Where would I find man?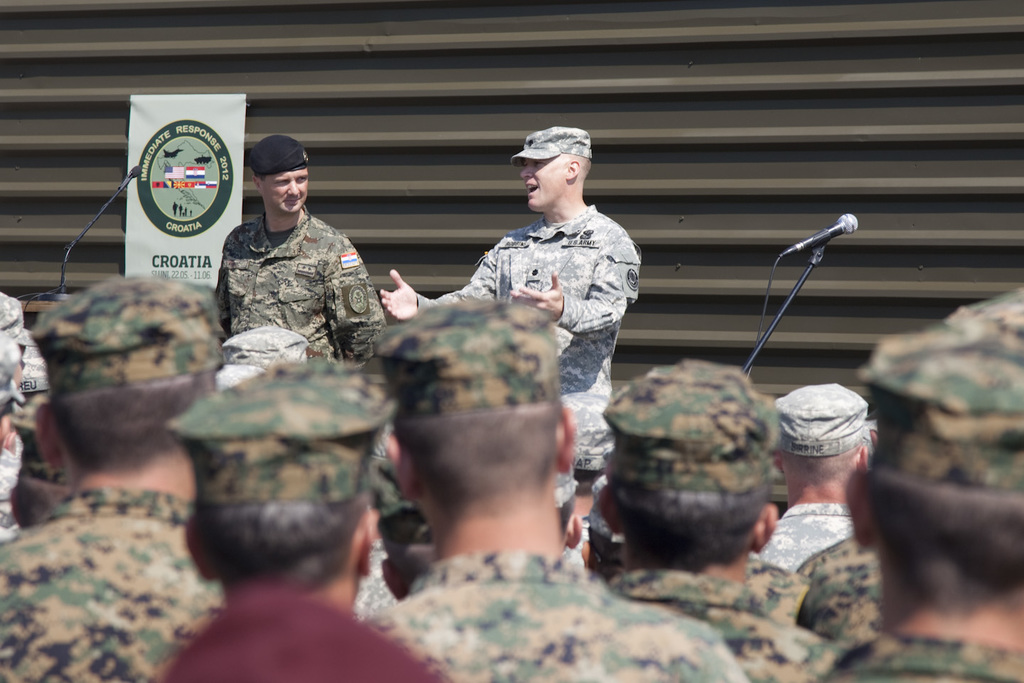
At 752/374/876/573.
